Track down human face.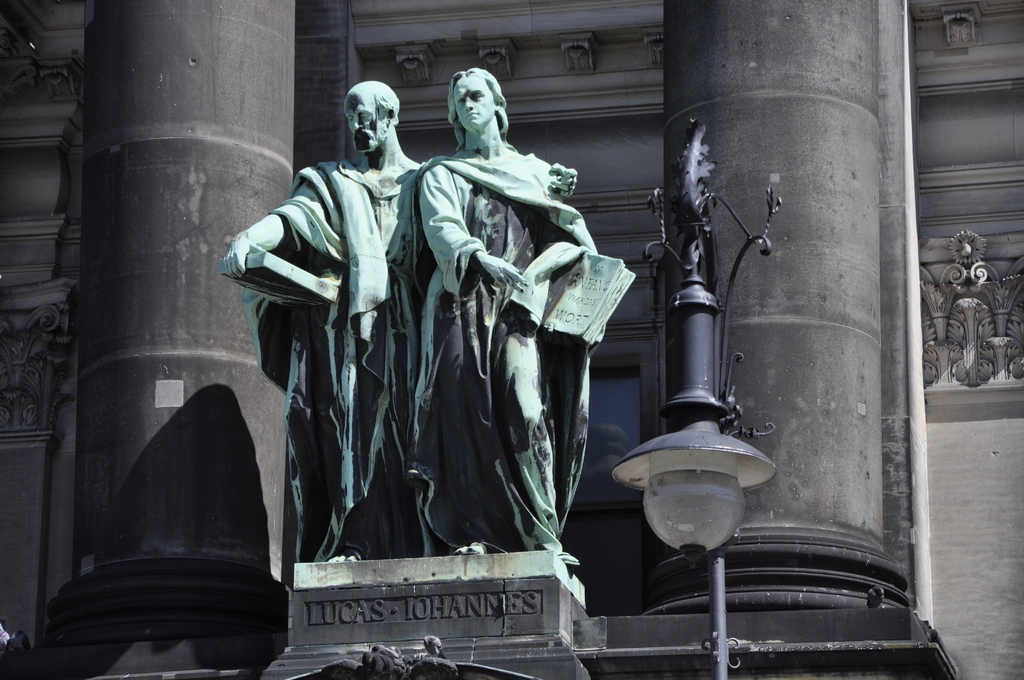
Tracked to l=344, t=92, r=380, b=154.
